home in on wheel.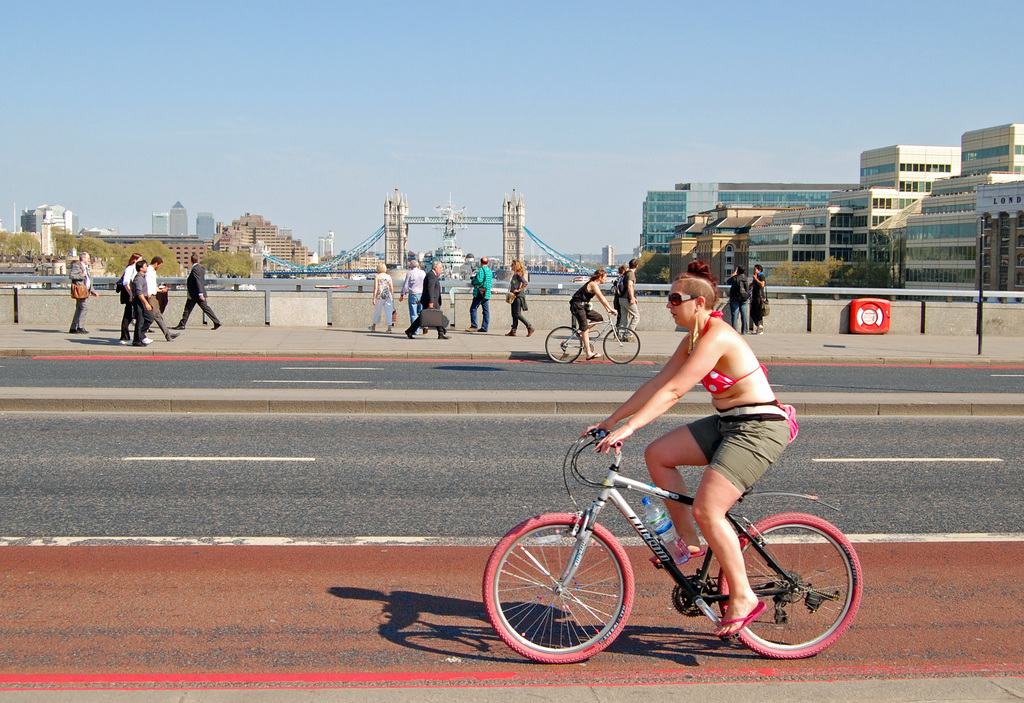
Homed in at (603,328,644,364).
